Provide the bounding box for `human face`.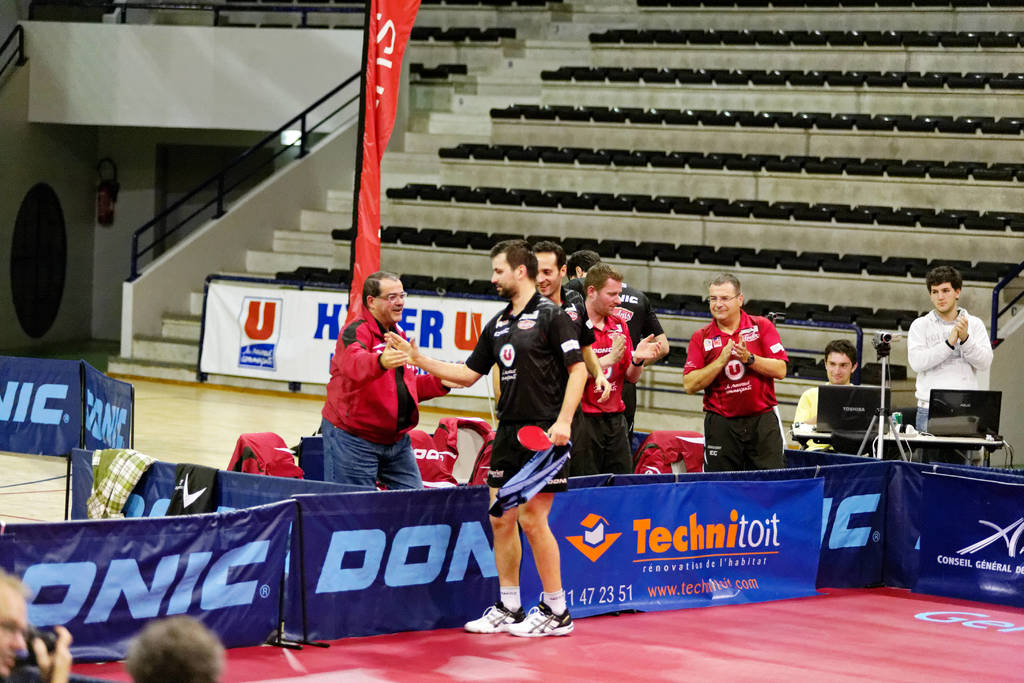
locate(376, 277, 408, 325).
